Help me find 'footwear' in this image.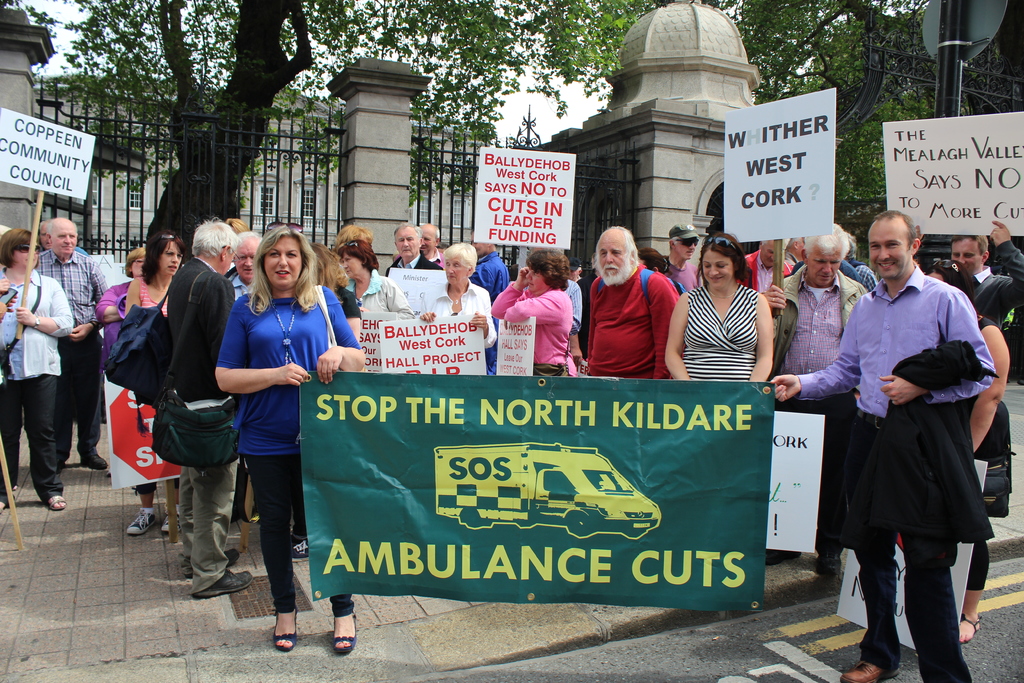
Found it: x1=50, y1=497, x2=68, y2=511.
